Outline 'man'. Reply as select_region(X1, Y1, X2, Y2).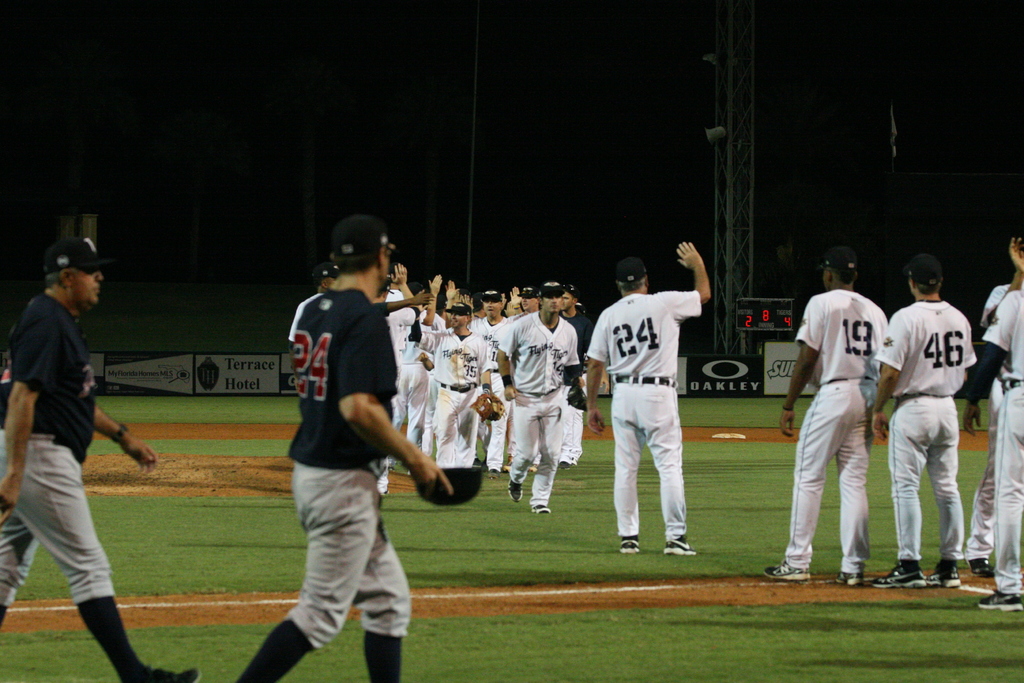
select_region(226, 216, 457, 682).
